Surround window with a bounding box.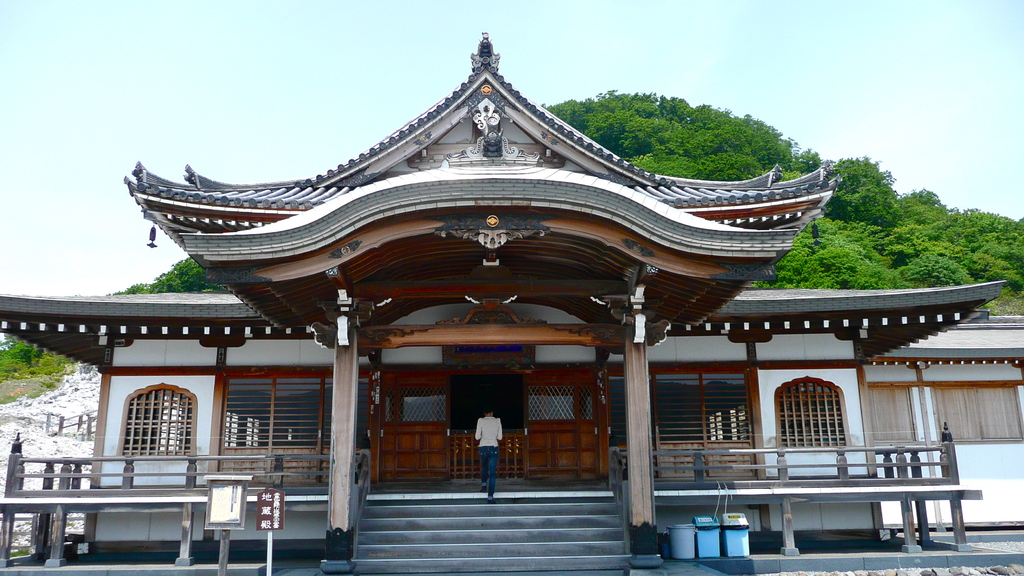
[776, 376, 849, 453].
